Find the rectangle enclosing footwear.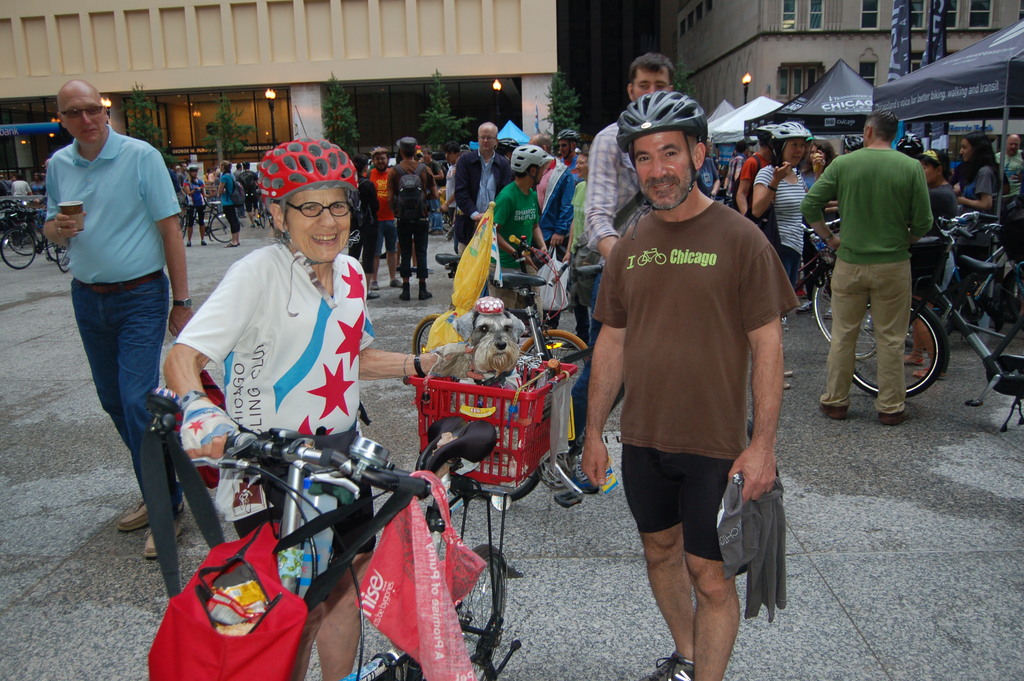
<box>419,281,432,300</box>.
